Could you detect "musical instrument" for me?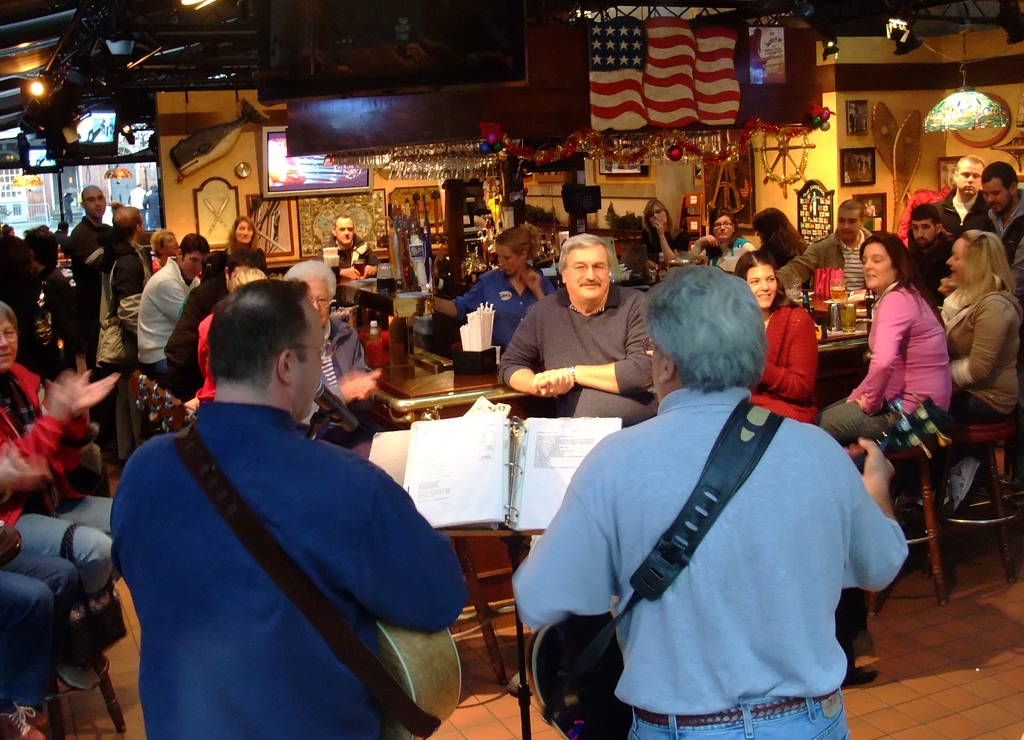
Detection result: (124, 369, 467, 739).
